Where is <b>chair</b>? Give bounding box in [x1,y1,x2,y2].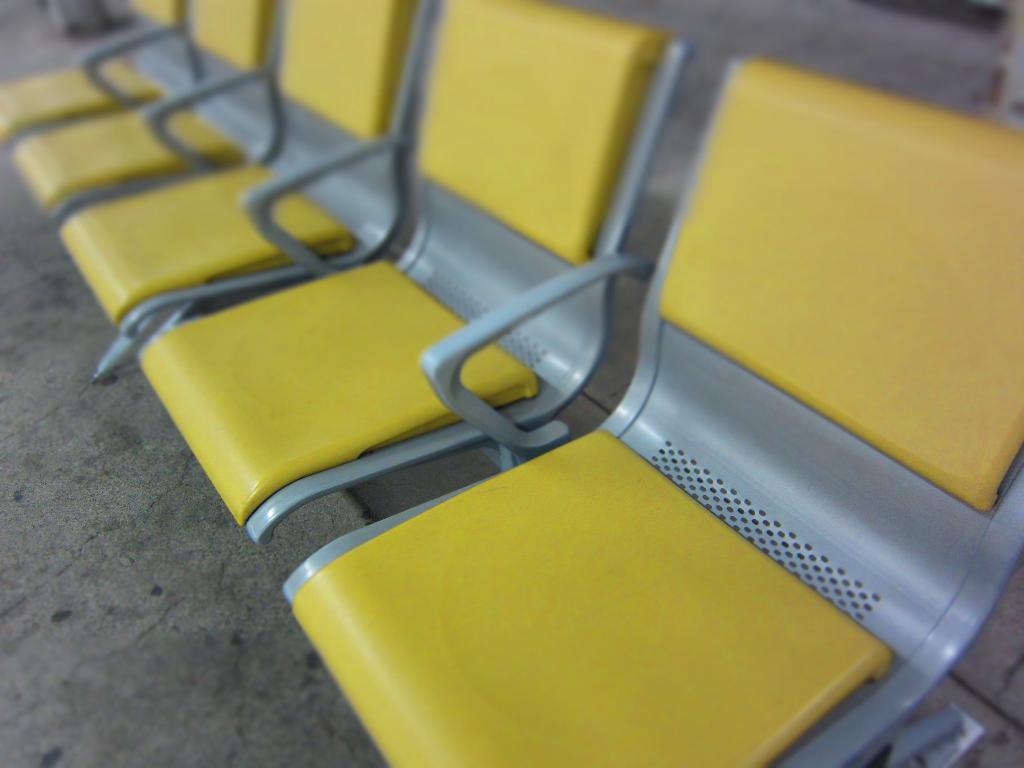
[280,49,1023,767].
